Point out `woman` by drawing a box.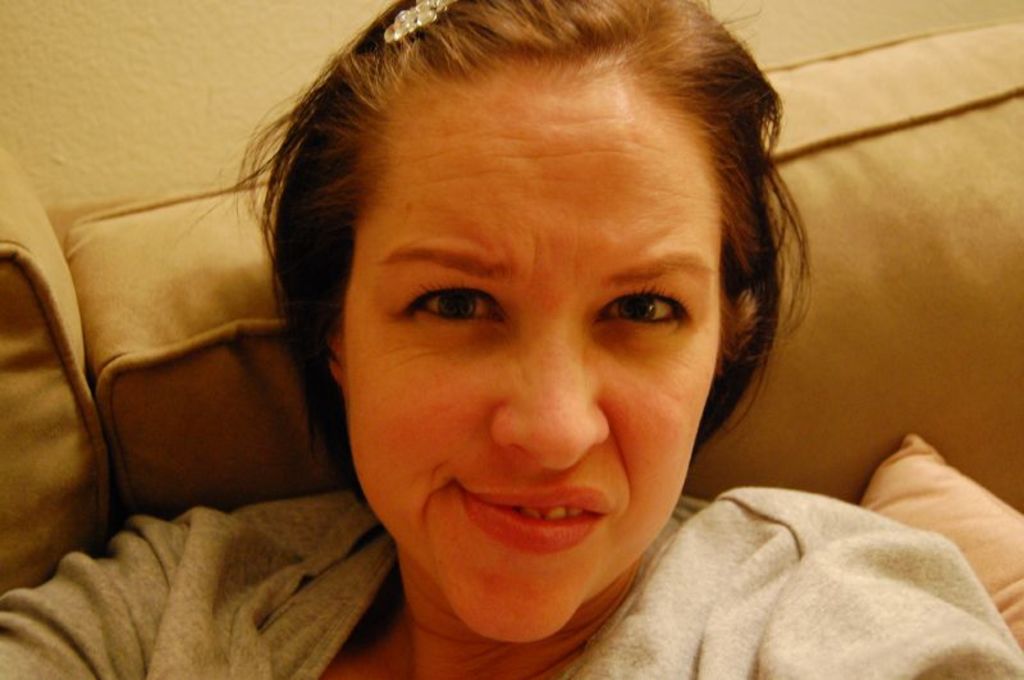
91 26 942 671.
